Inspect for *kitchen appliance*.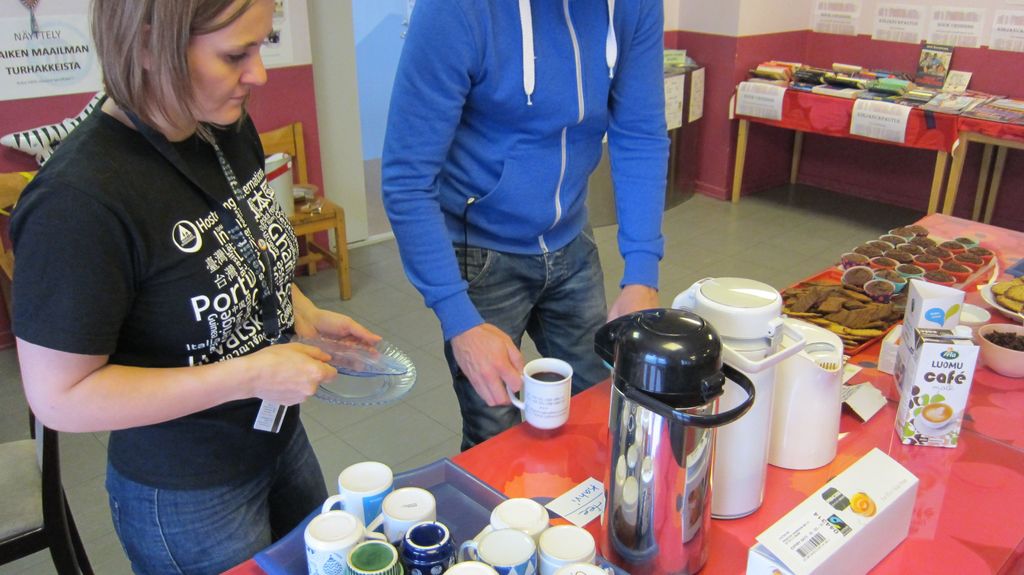
Inspection: locate(343, 539, 398, 574).
